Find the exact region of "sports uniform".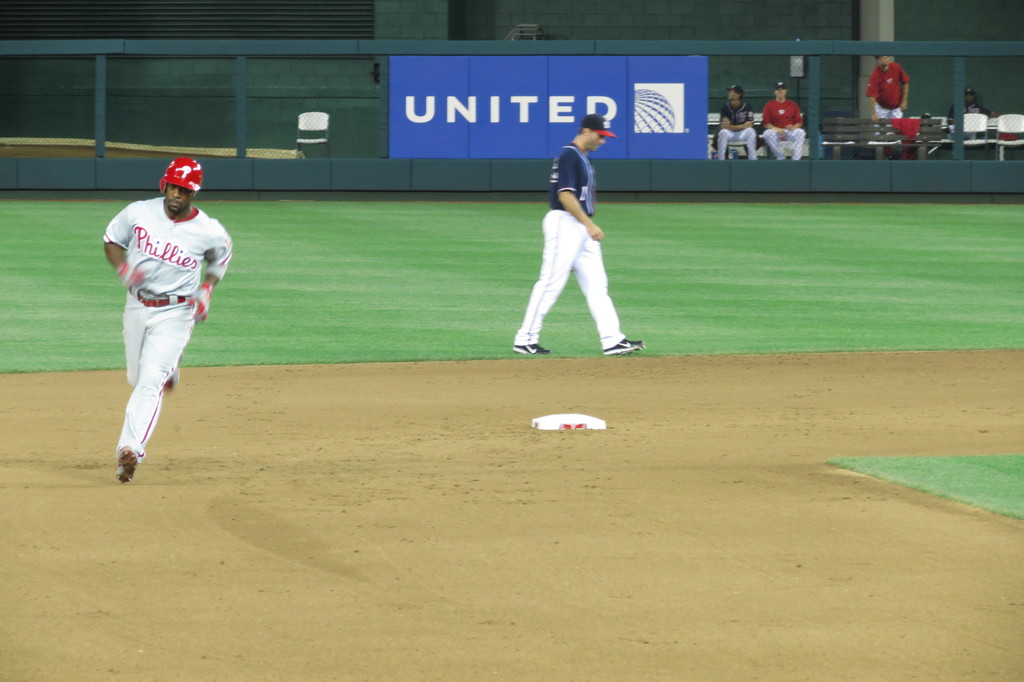
Exact region: bbox=[865, 54, 908, 118].
